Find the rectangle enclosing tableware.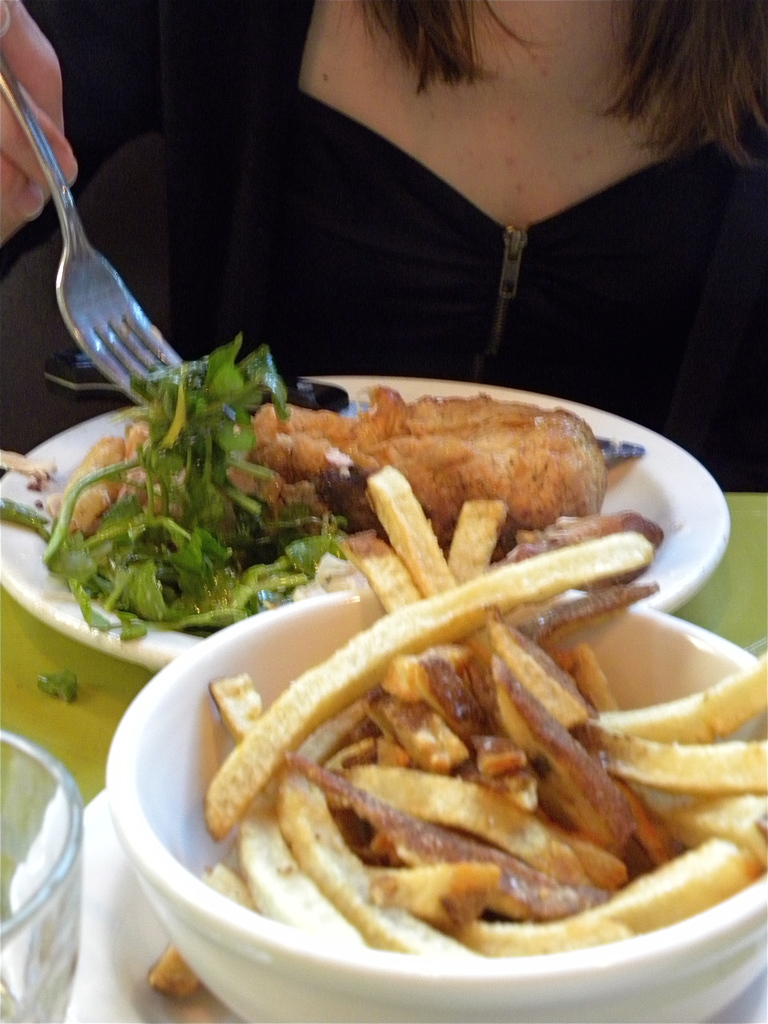
left=0, top=36, right=191, bottom=414.
